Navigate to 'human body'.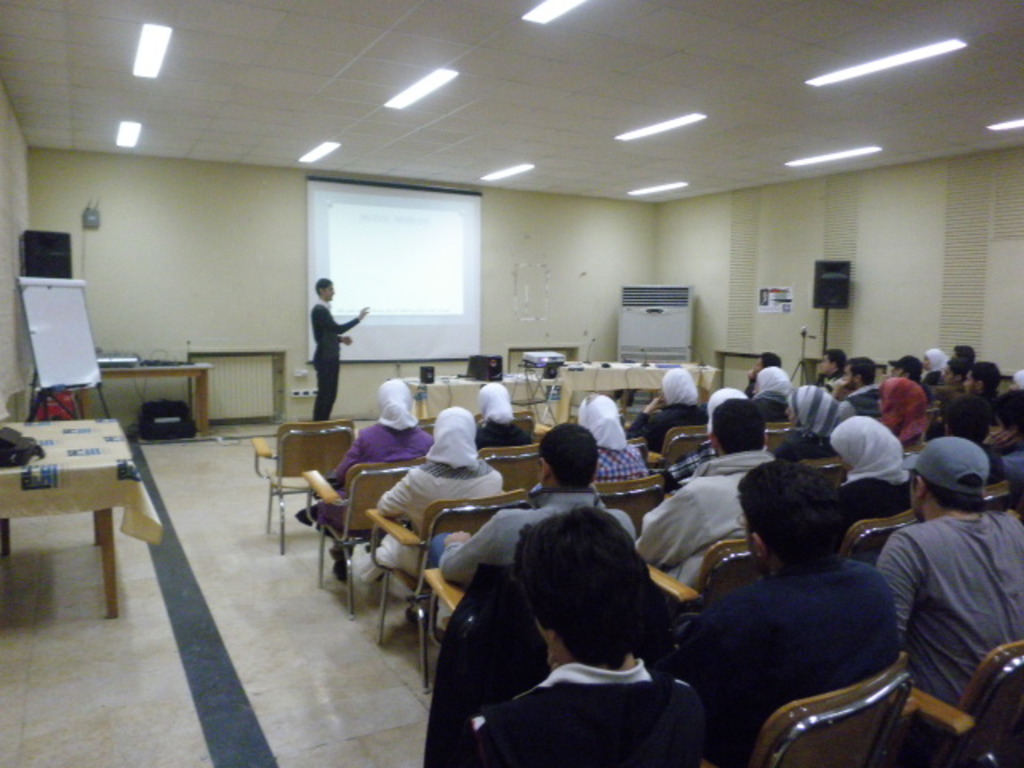
Navigation target: BBox(472, 418, 530, 453).
